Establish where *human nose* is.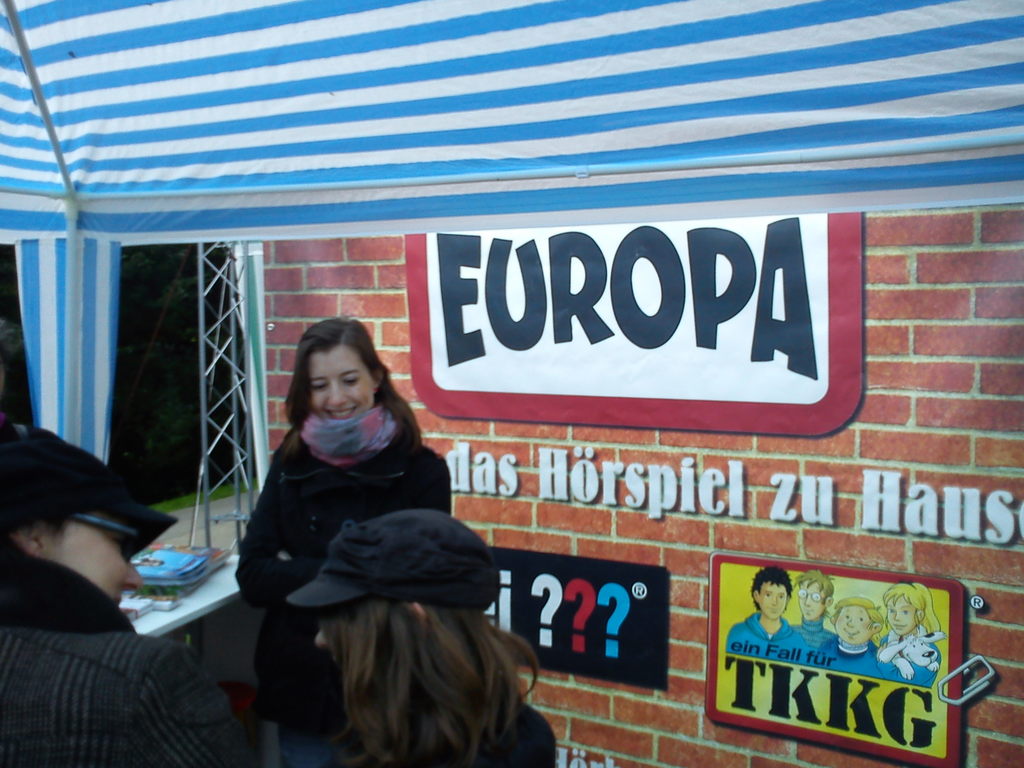
Established at x1=894, y1=611, x2=900, y2=620.
